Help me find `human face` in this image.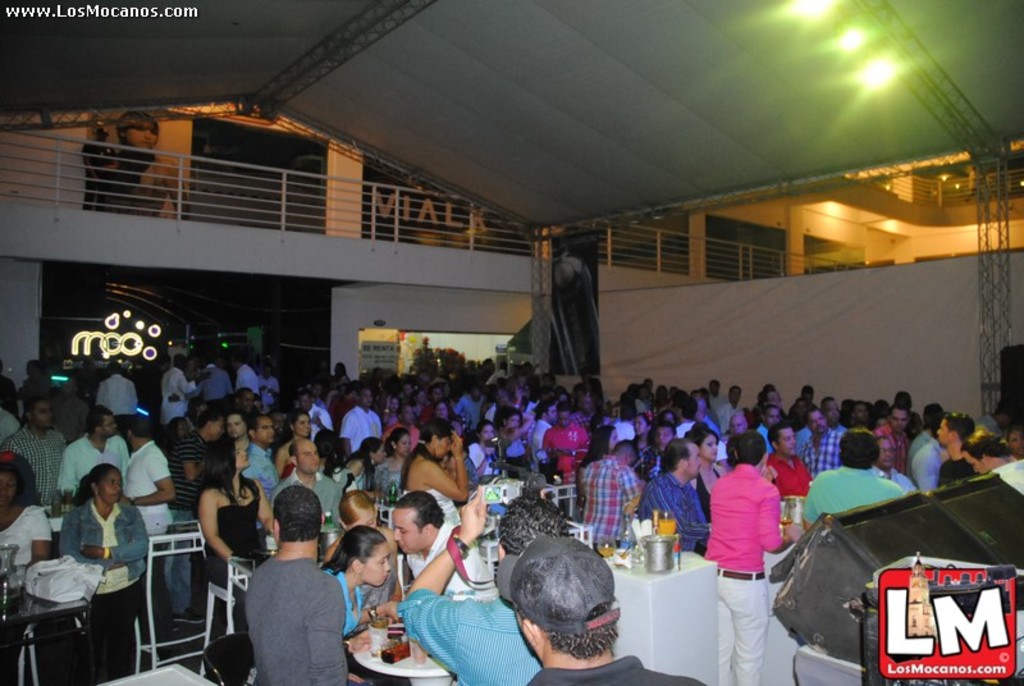
Found it: <region>33, 402, 54, 430</region>.
